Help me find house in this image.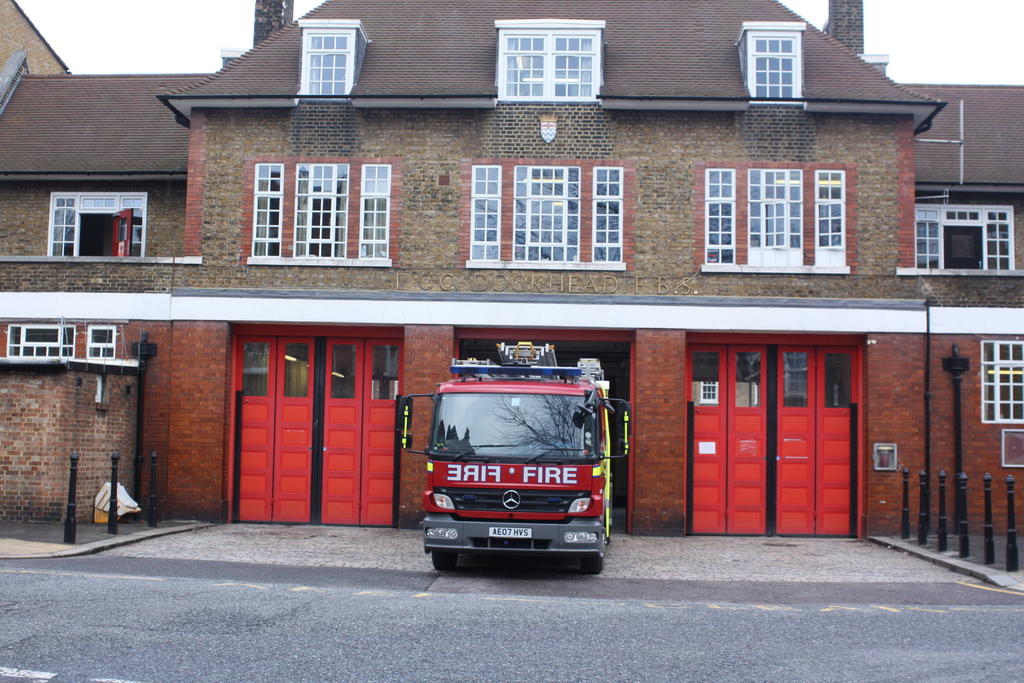
Found it: BBox(0, 0, 1023, 541).
